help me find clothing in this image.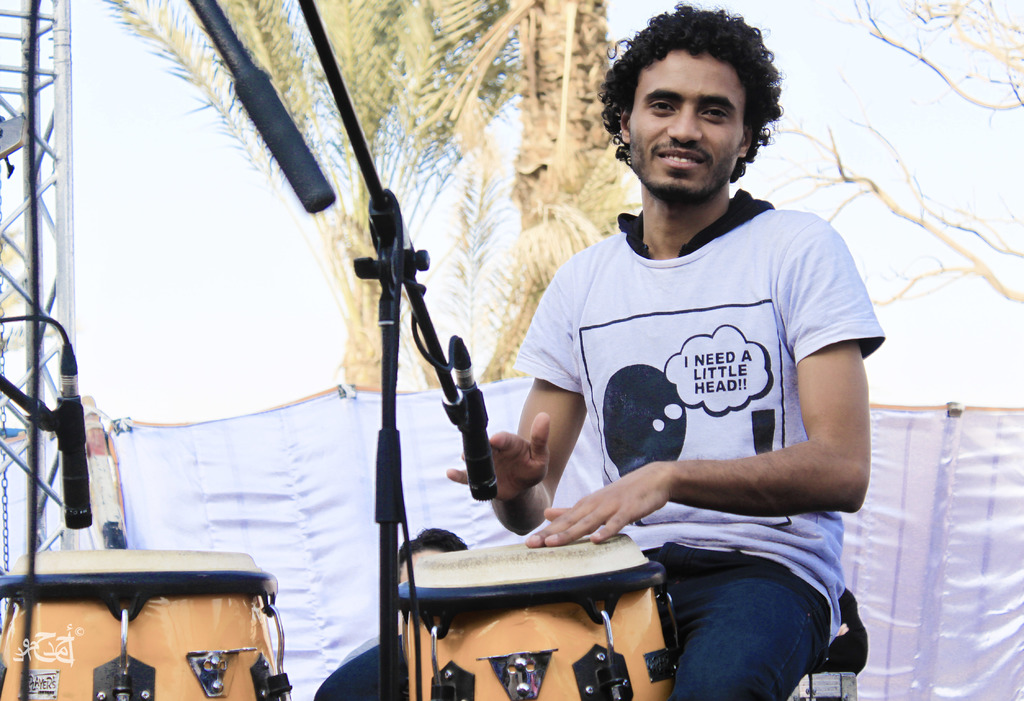
Found it: region(316, 188, 894, 700).
